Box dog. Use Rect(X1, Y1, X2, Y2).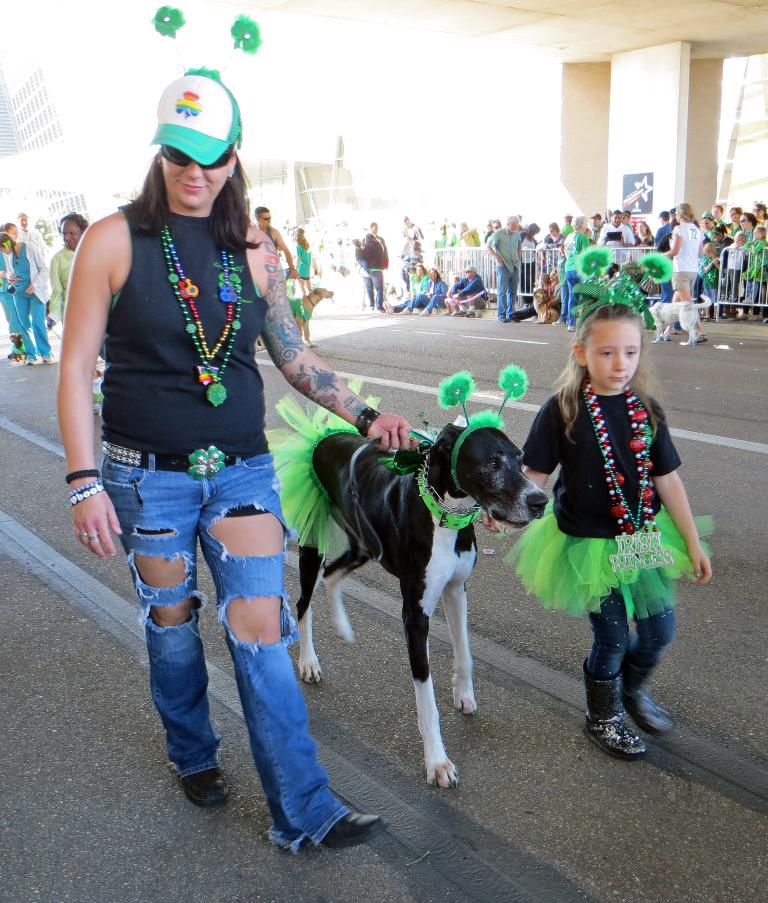
Rect(290, 410, 554, 794).
